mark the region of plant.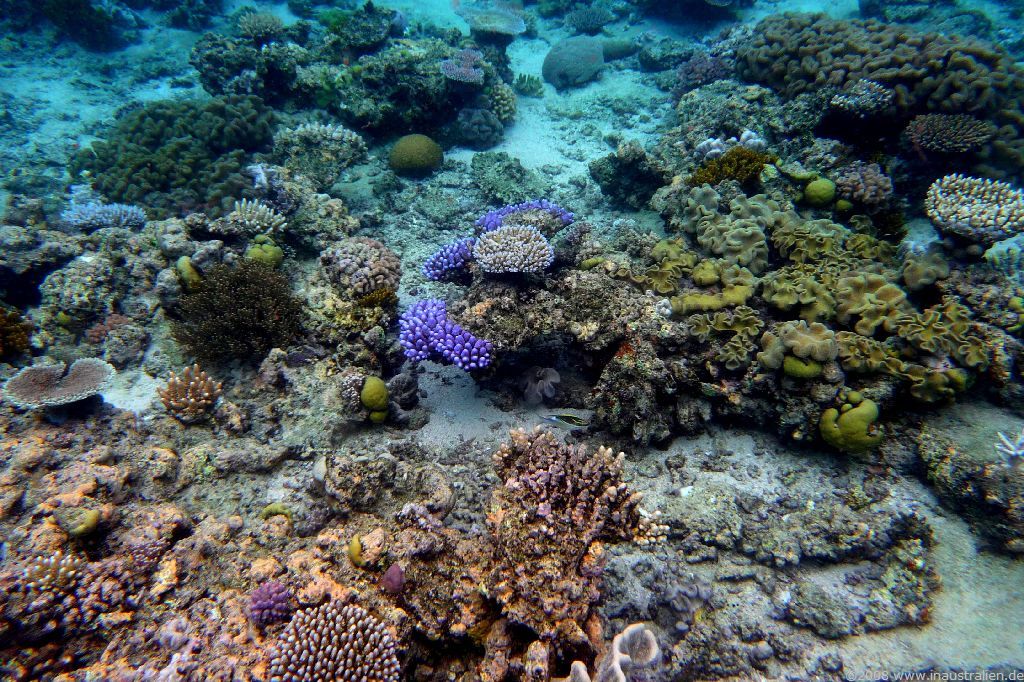
Region: bbox(327, 29, 517, 144).
